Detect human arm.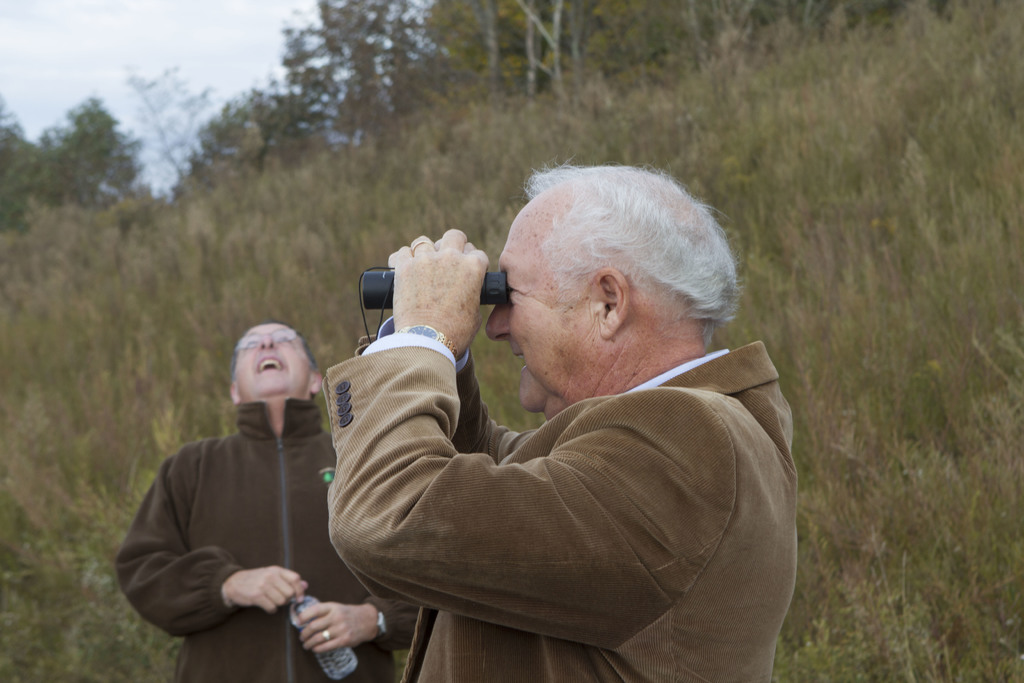
Detected at rect(300, 598, 422, 656).
